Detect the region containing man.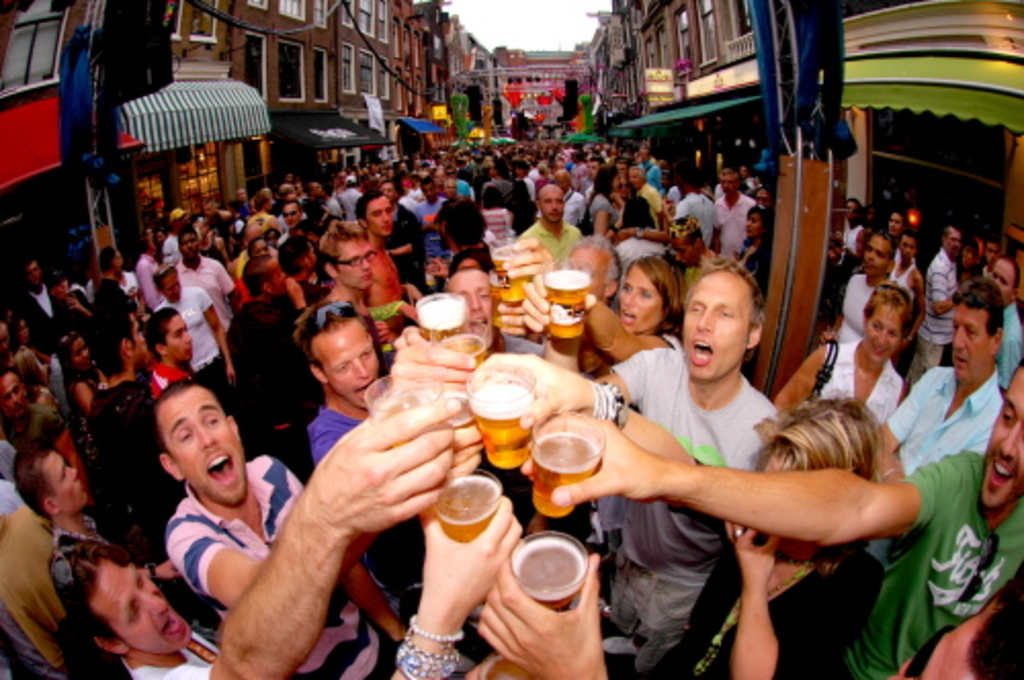
(379, 176, 426, 293).
